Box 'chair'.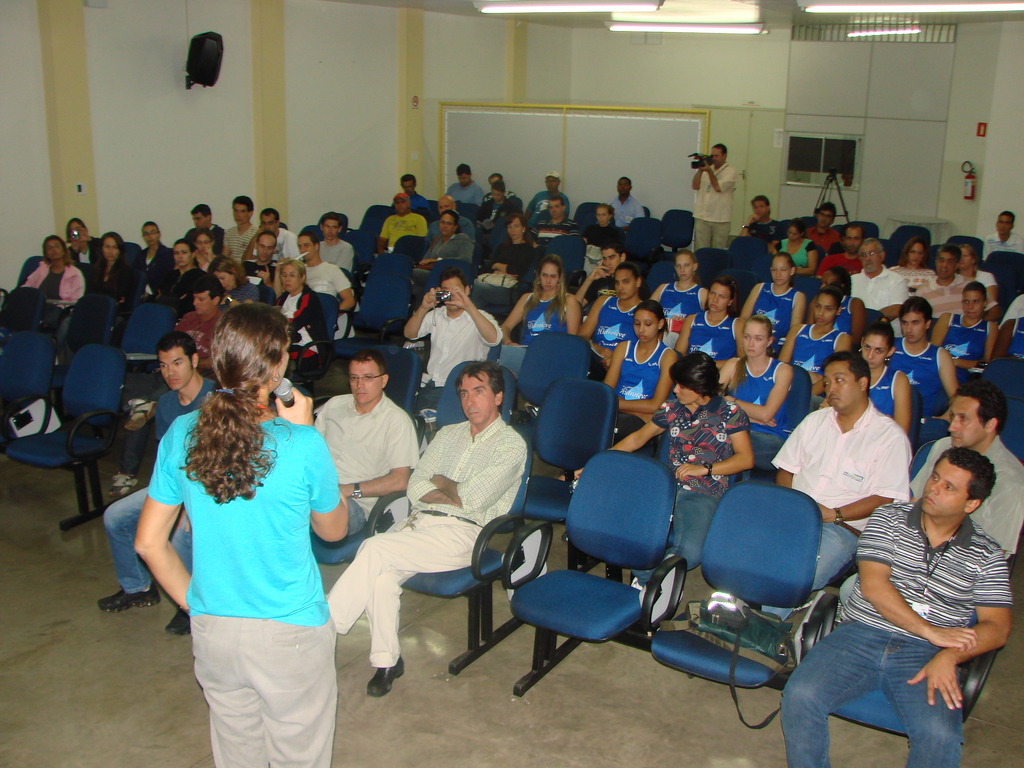
[0,286,42,330].
